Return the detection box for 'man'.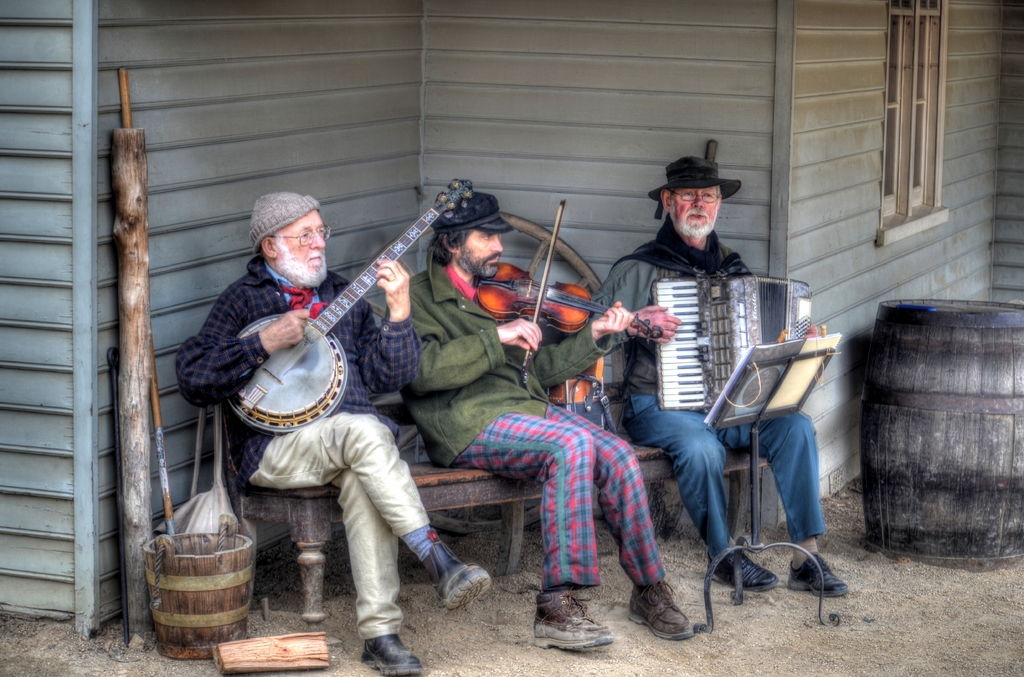
x1=588, y1=157, x2=849, y2=594.
